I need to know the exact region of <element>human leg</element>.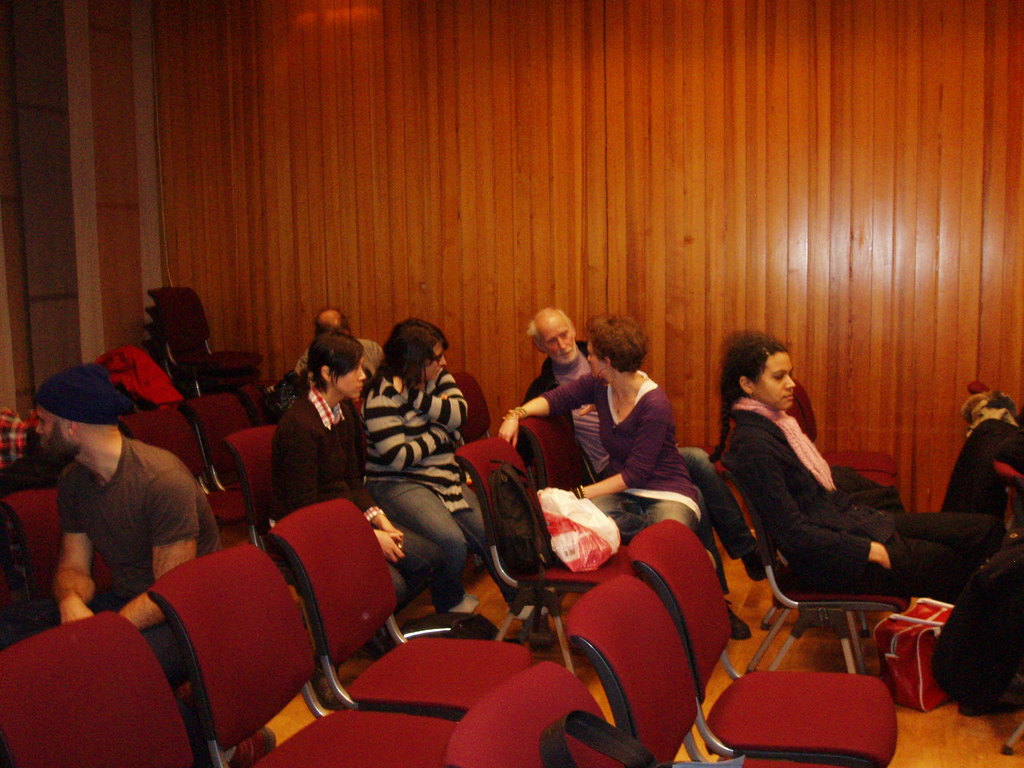
Region: <bbox>139, 627, 280, 767</bbox>.
